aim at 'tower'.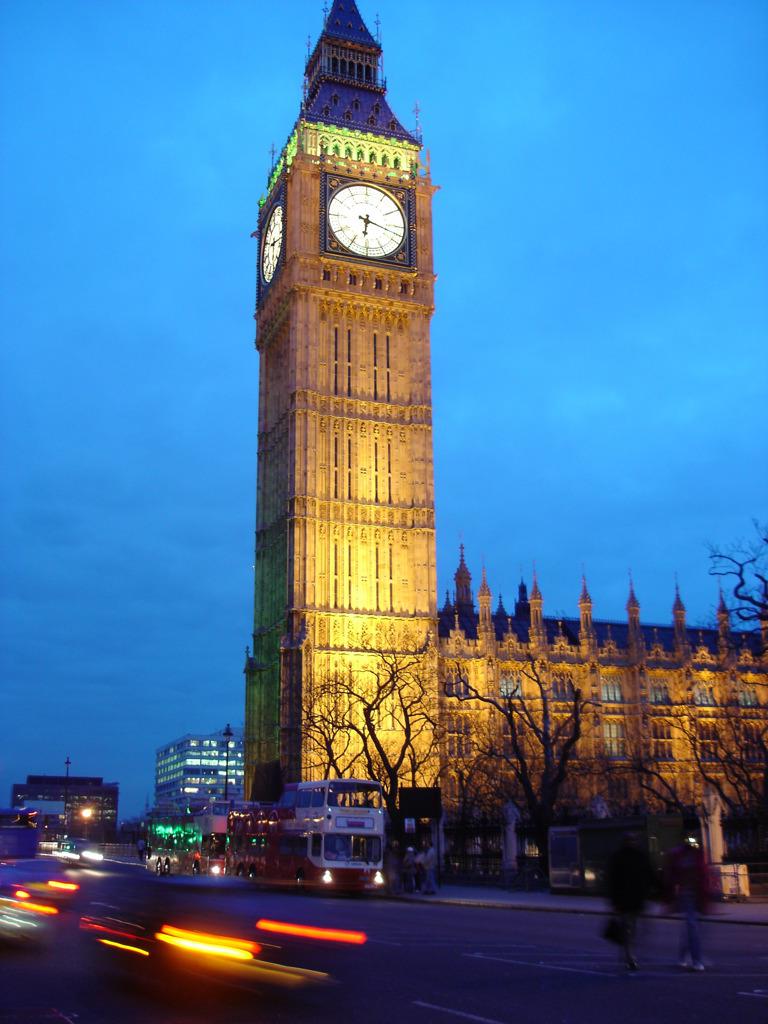
Aimed at (x1=247, y1=0, x2=767, y2=821).
